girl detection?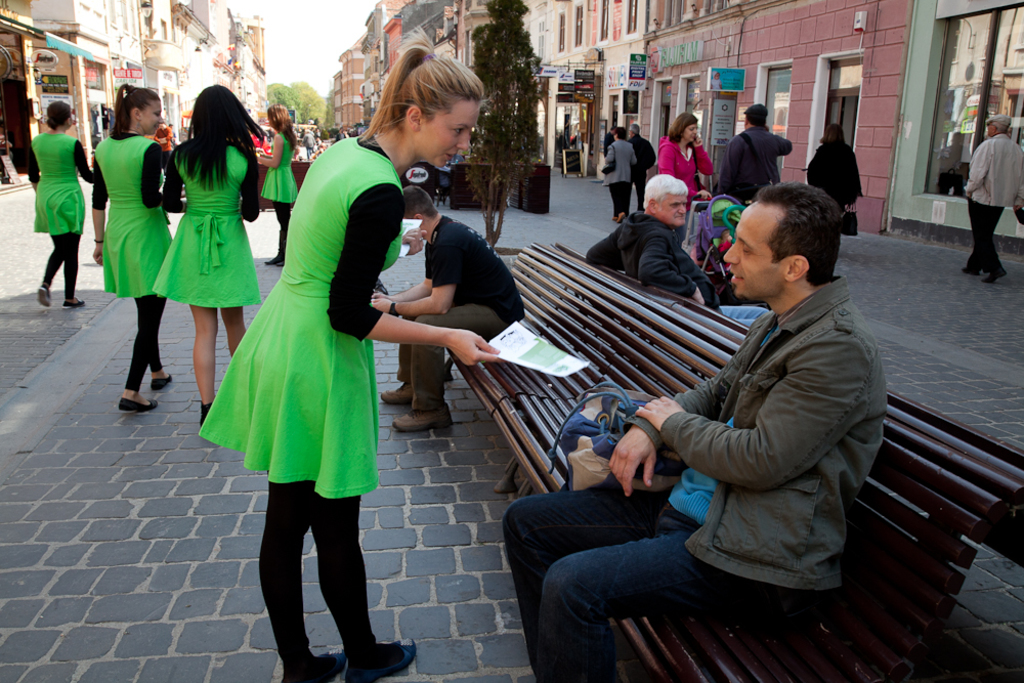
crop(158, 90, 259, 425)
